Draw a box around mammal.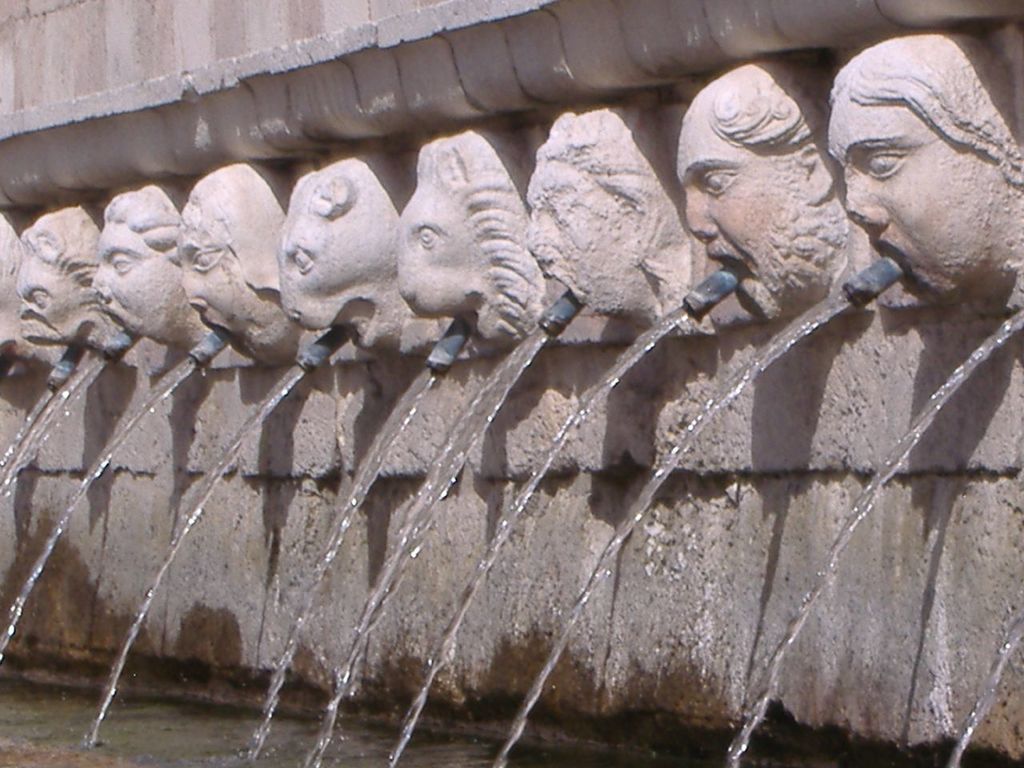
(left=97, top=182, right=185, bottom=340).
